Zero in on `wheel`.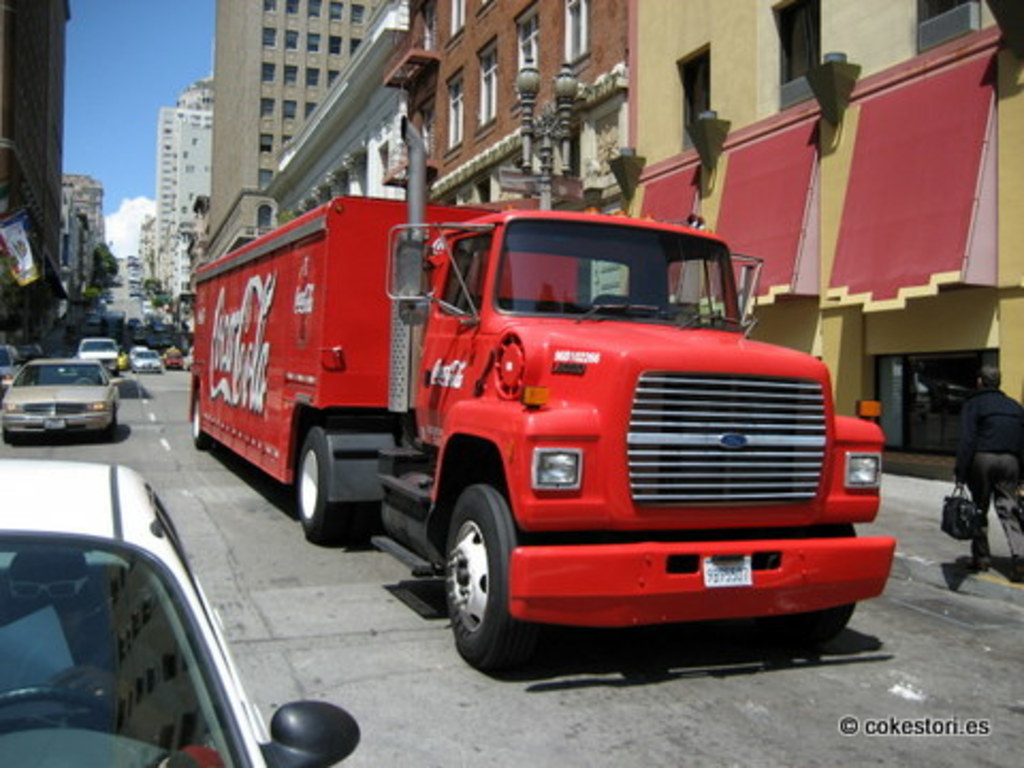
Zeroed in: pyautogui.locateOnScreen(439, 493, 514, 670).
